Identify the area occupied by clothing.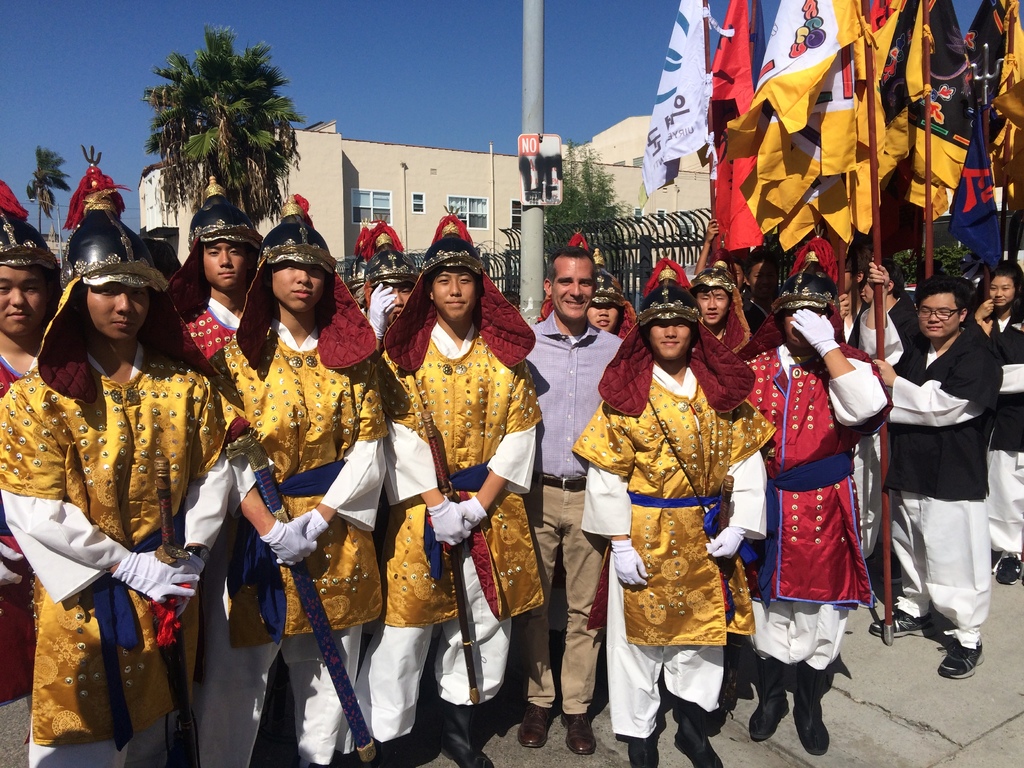
Area: box=[0, 348, 228, 767].
